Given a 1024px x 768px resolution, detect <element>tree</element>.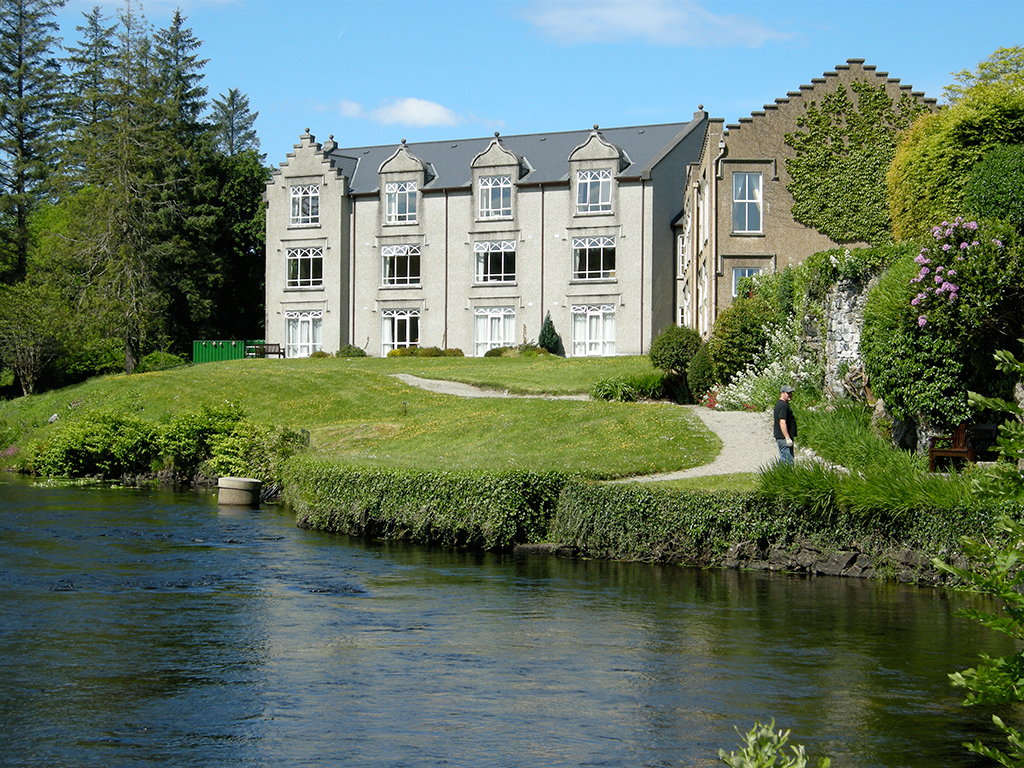
(left=176, top=149, right=272, bottom=319).
